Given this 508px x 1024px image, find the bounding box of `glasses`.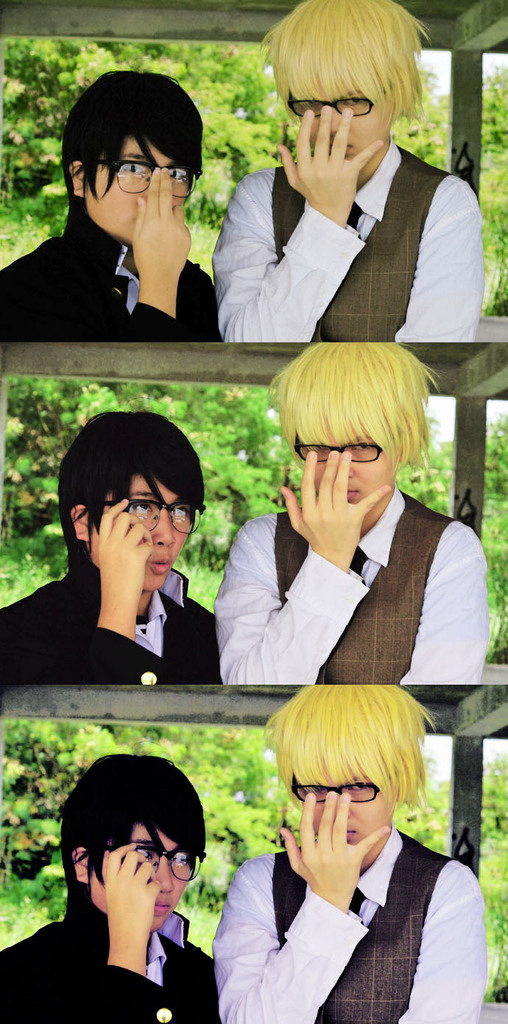
bbox=(290, 774, 380, 802).
